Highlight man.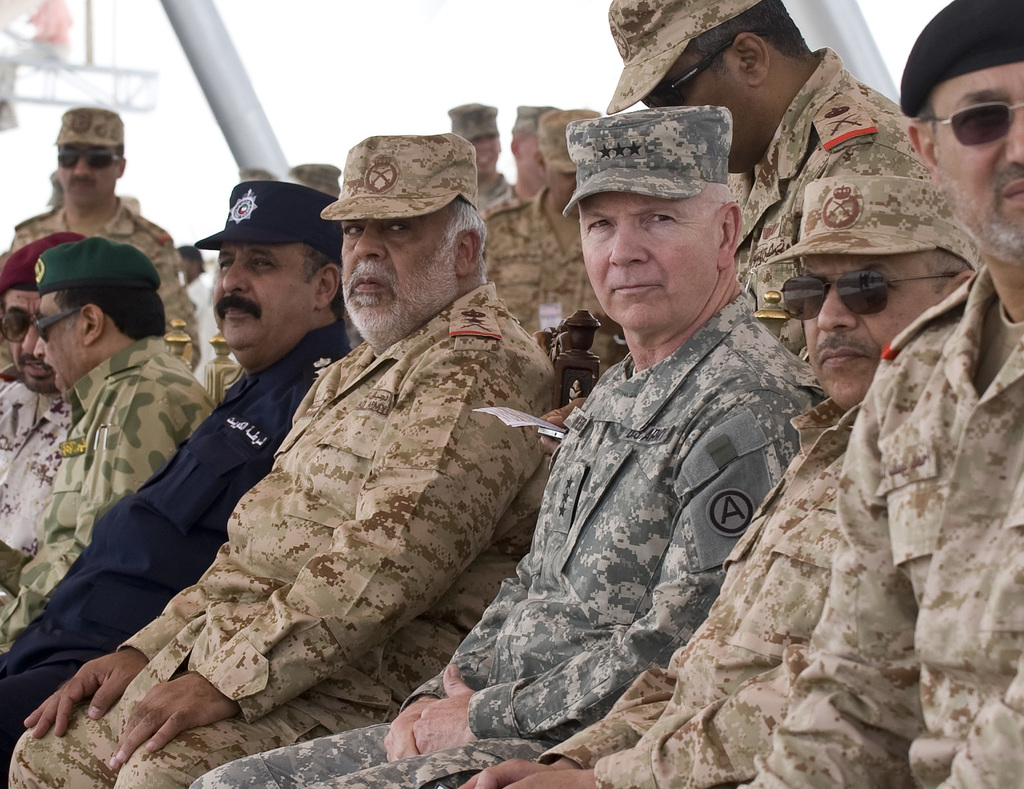
Highlighted region: {"left": 176, "top": 244, "right": 233, "bottom": 391}.
